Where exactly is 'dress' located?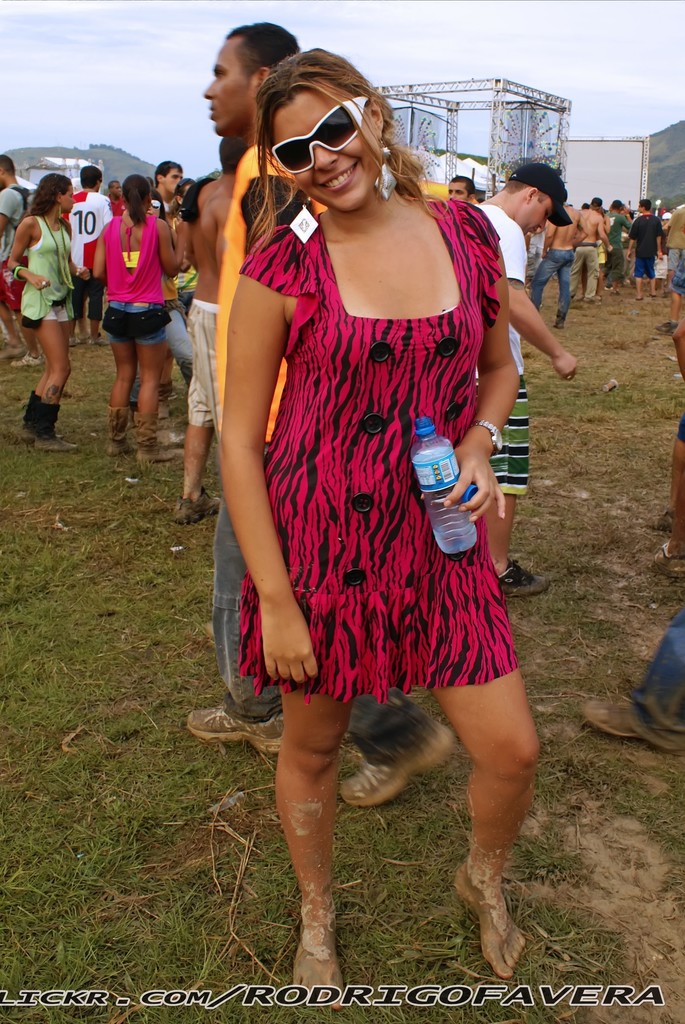
Its bounding box is rect(222, 218, 531, 680).
